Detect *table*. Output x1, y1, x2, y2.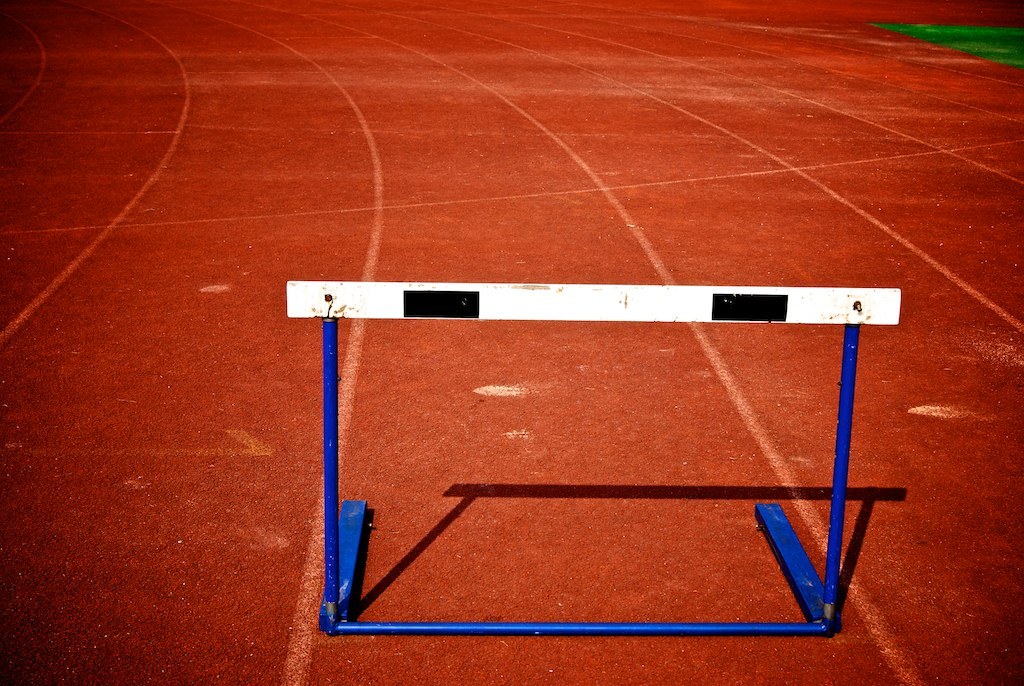
235, 280, 961, 668.
